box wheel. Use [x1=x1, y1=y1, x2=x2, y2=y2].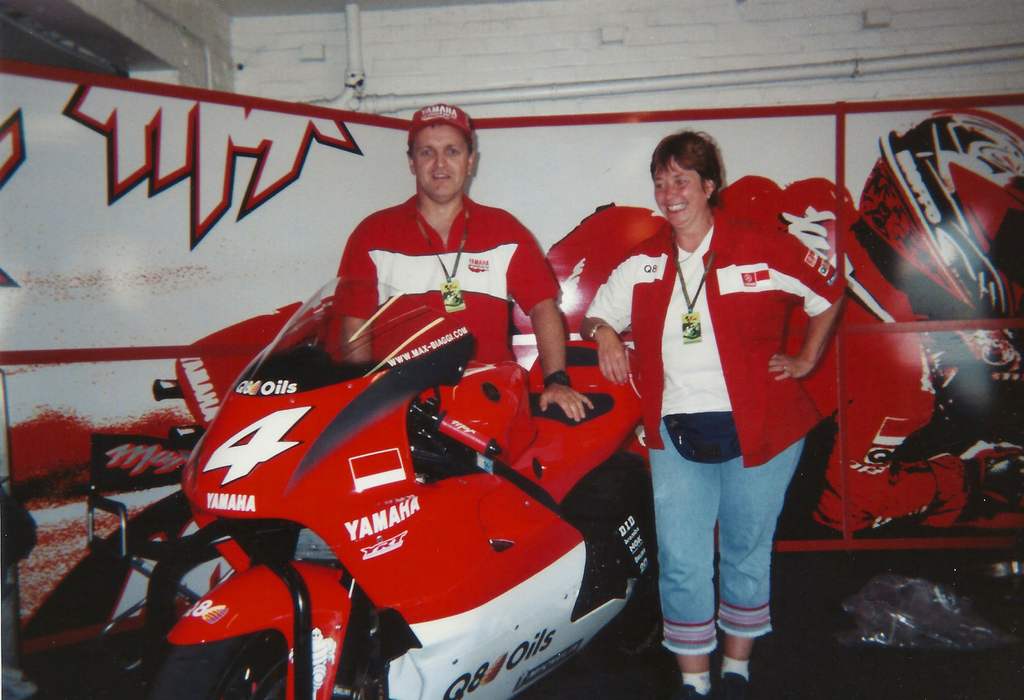
[x1=19, y1=491, x2=238, y2=699].
